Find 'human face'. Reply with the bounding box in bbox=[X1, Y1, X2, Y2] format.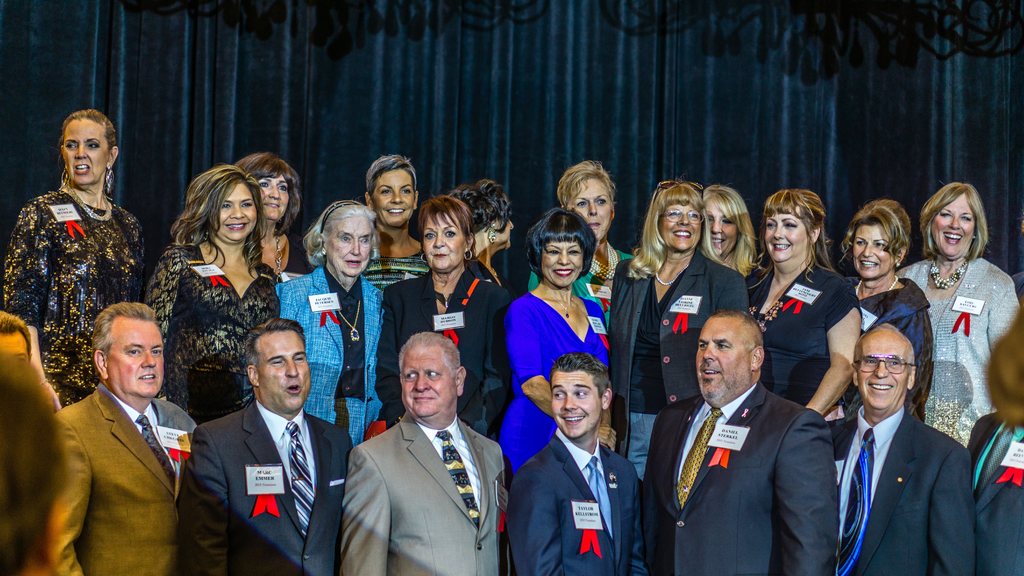
bbox=[538, 243, 584, 290].
